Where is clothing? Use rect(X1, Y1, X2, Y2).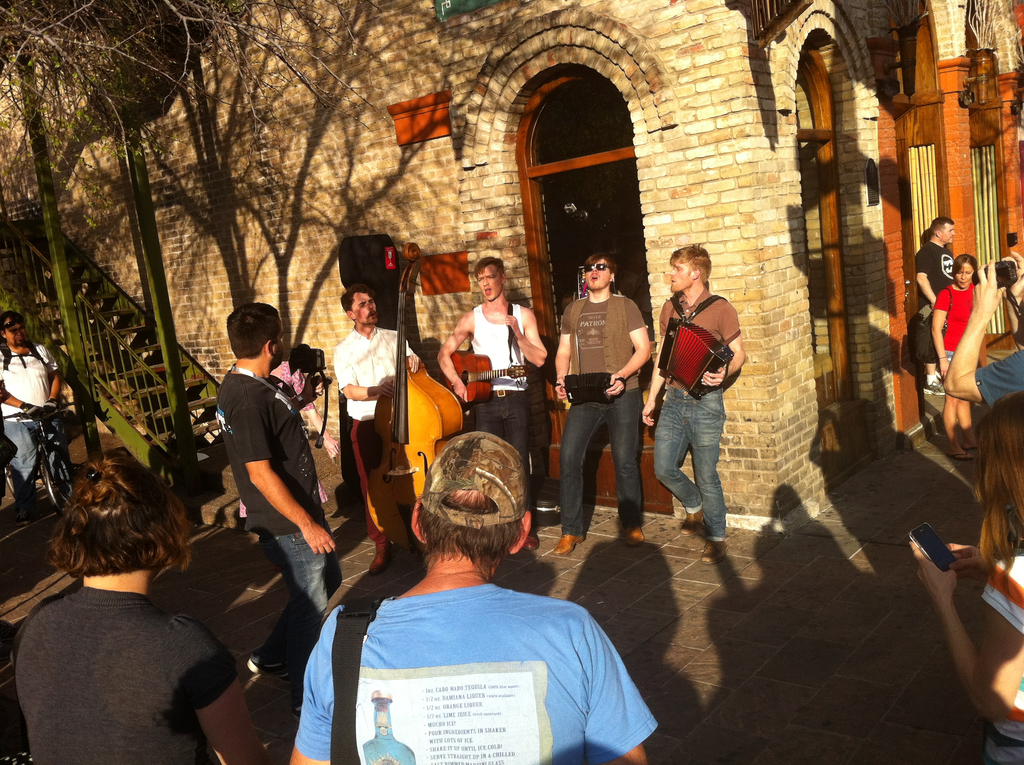
rect(655, 284, 742, 538).
